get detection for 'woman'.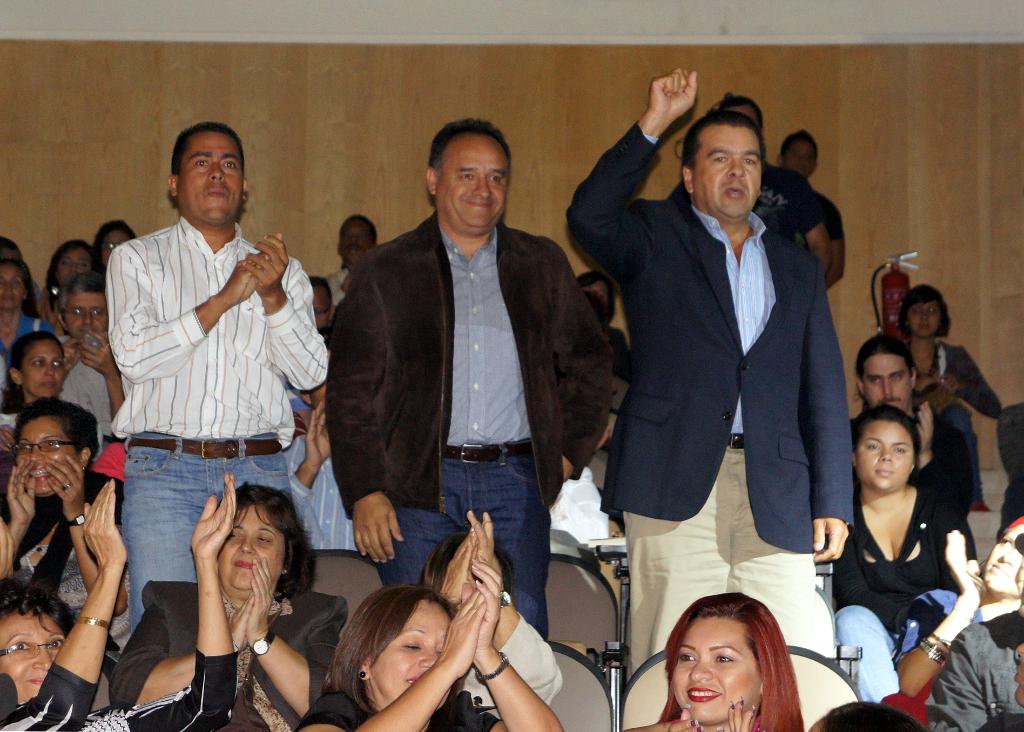
Detection: <bbox>616, 591, 803, 731</bbox>.
